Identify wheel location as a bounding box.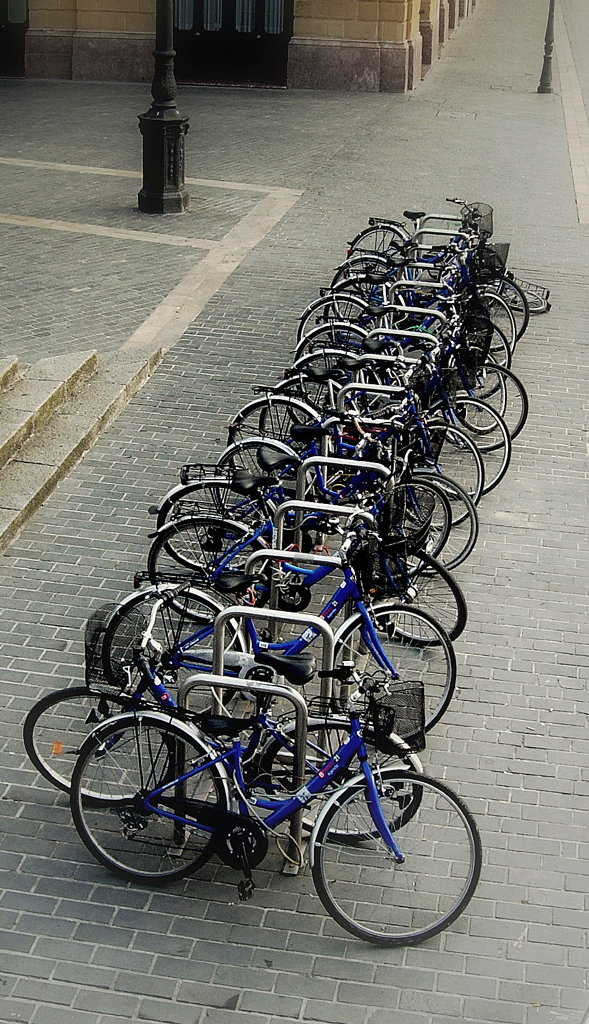
{"left": 376, "top": 553, "right": 451, "bottom": 656}.
